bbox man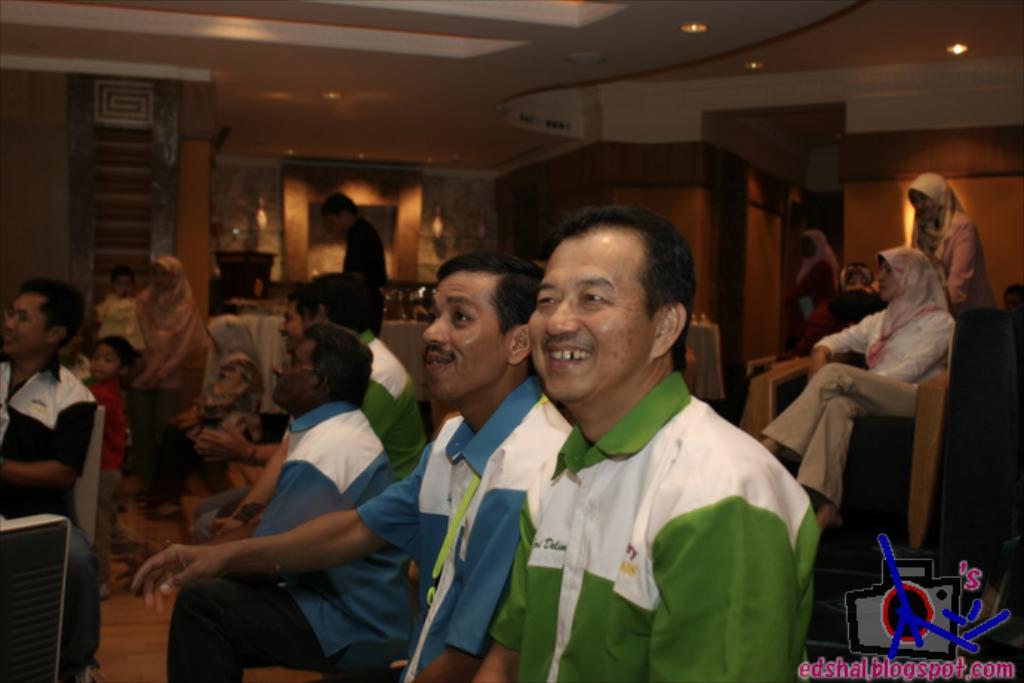
0:276:101:530
